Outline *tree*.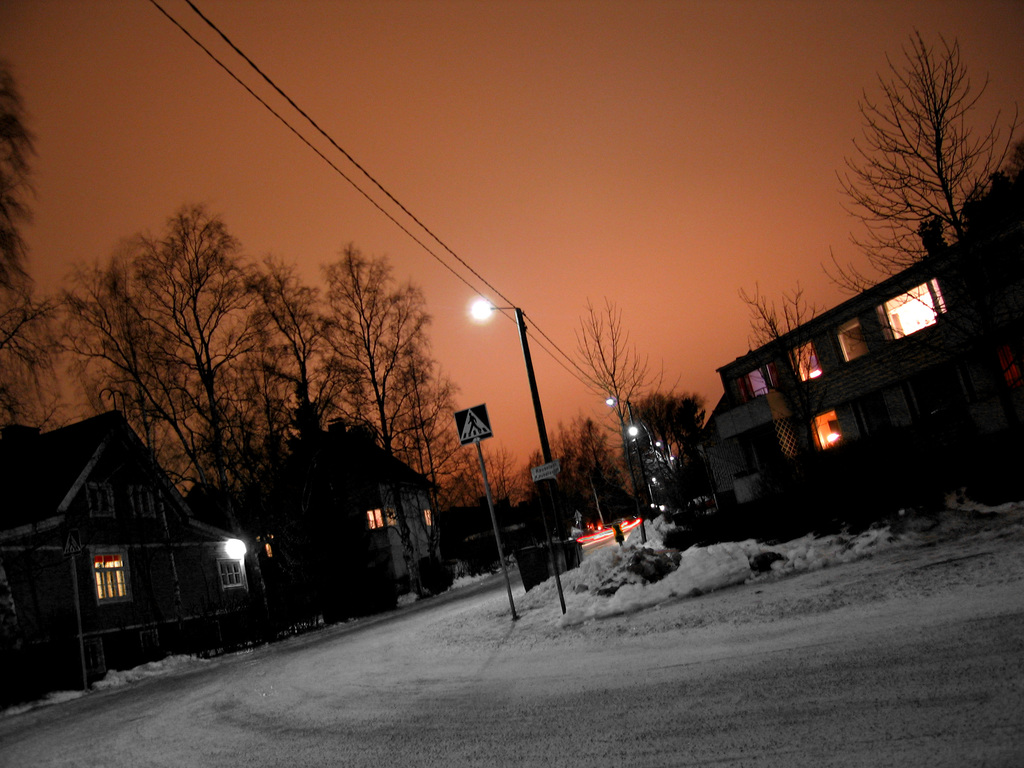
Outline: region(452, 437, 515, 509).
